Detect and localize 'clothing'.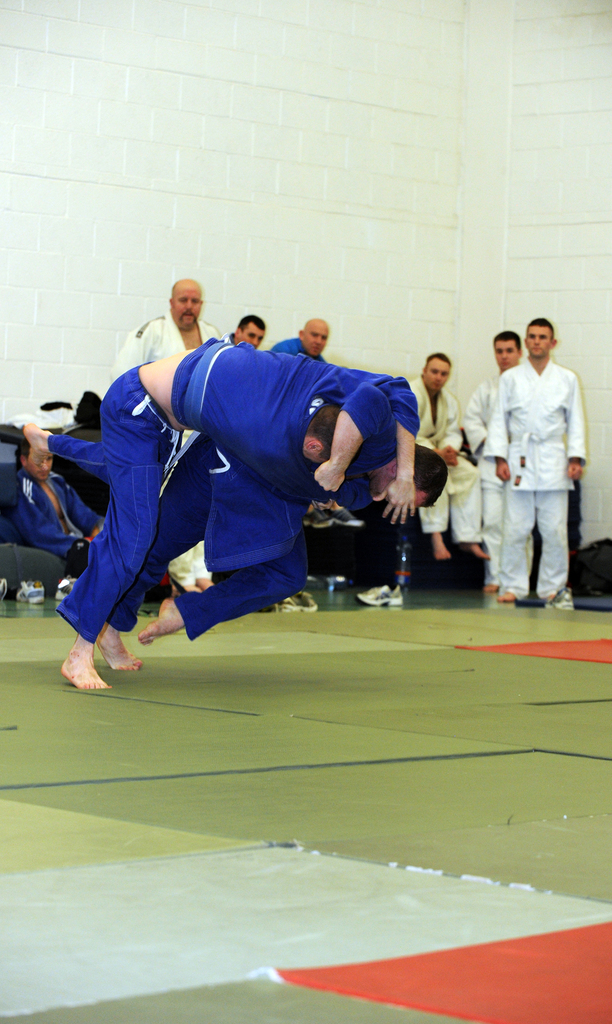
Localized at bbox=[6, 468, 102, 566].
